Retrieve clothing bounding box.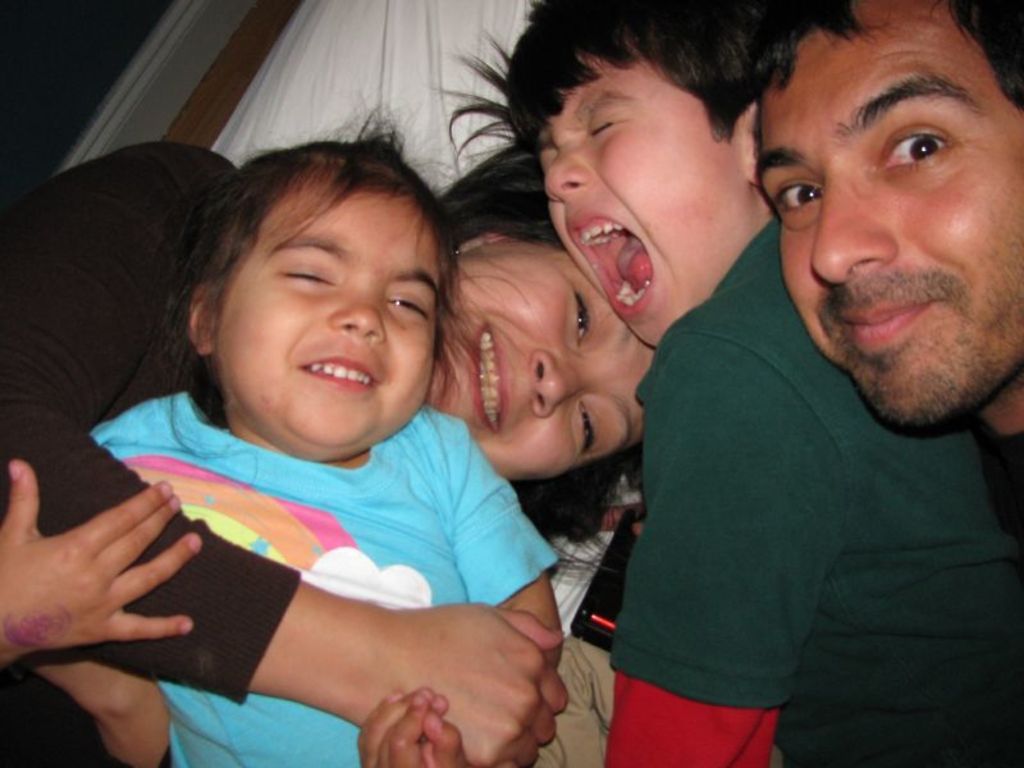
Bounding box: 90, 390, 552, 767.
